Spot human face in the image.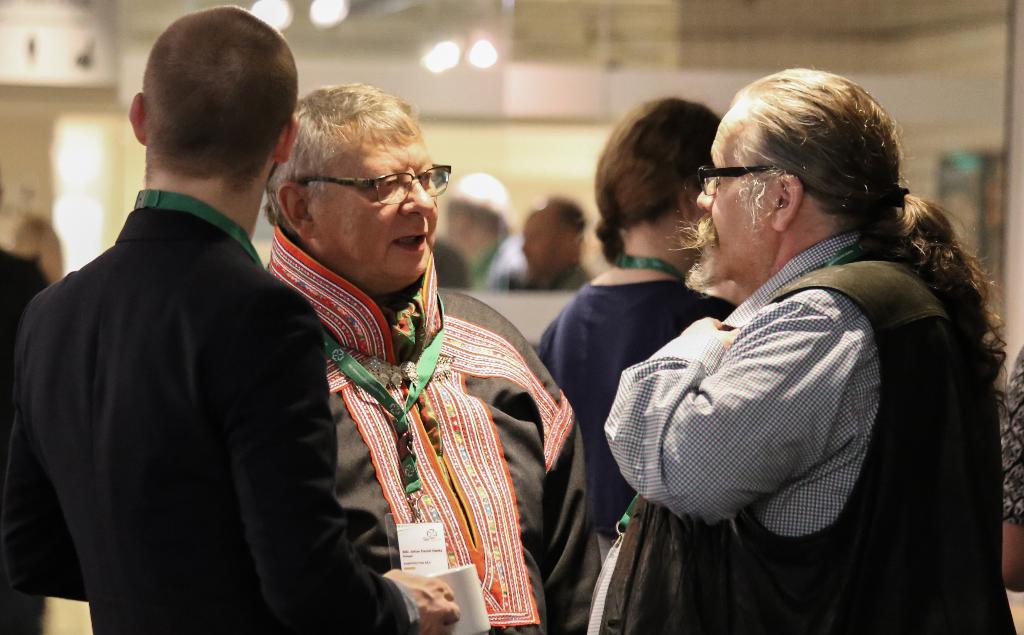
human face found at x1=695, y1=116, x2=778, y2=277.
